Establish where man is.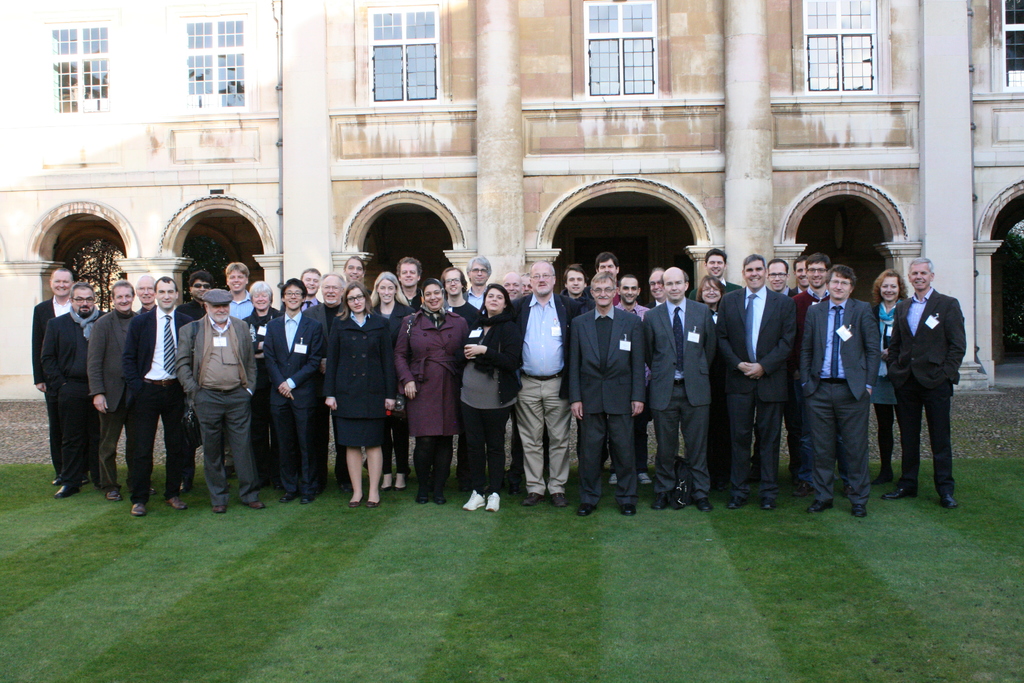
Established at 886,251,979,511.
